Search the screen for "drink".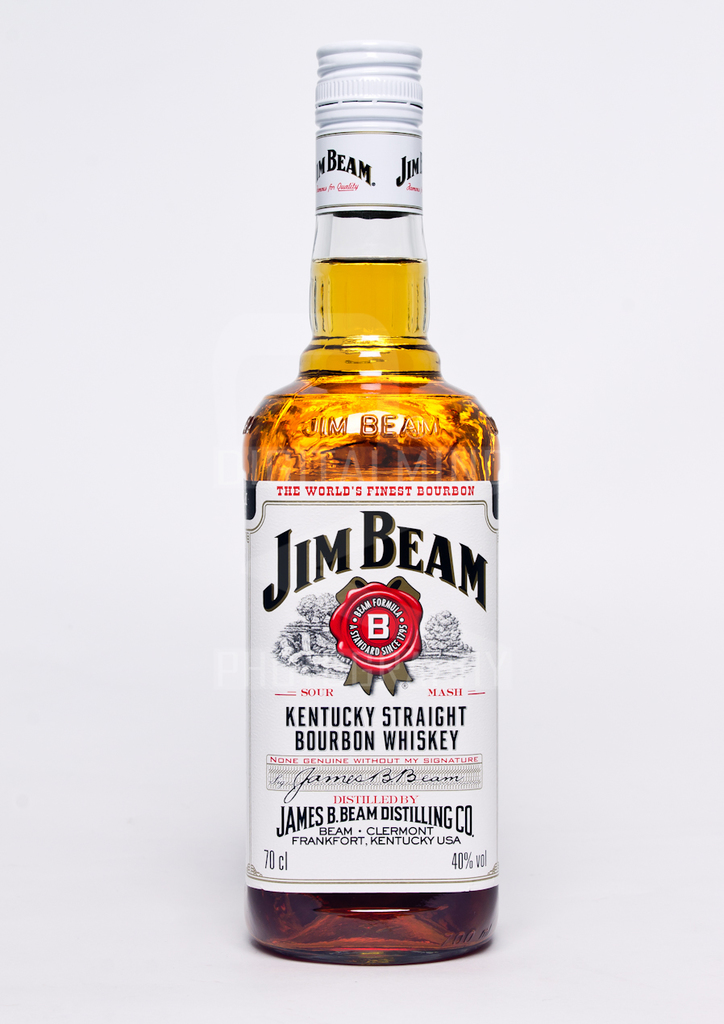
Found at [x1=239, y1=169, x2=501, y2=987].
